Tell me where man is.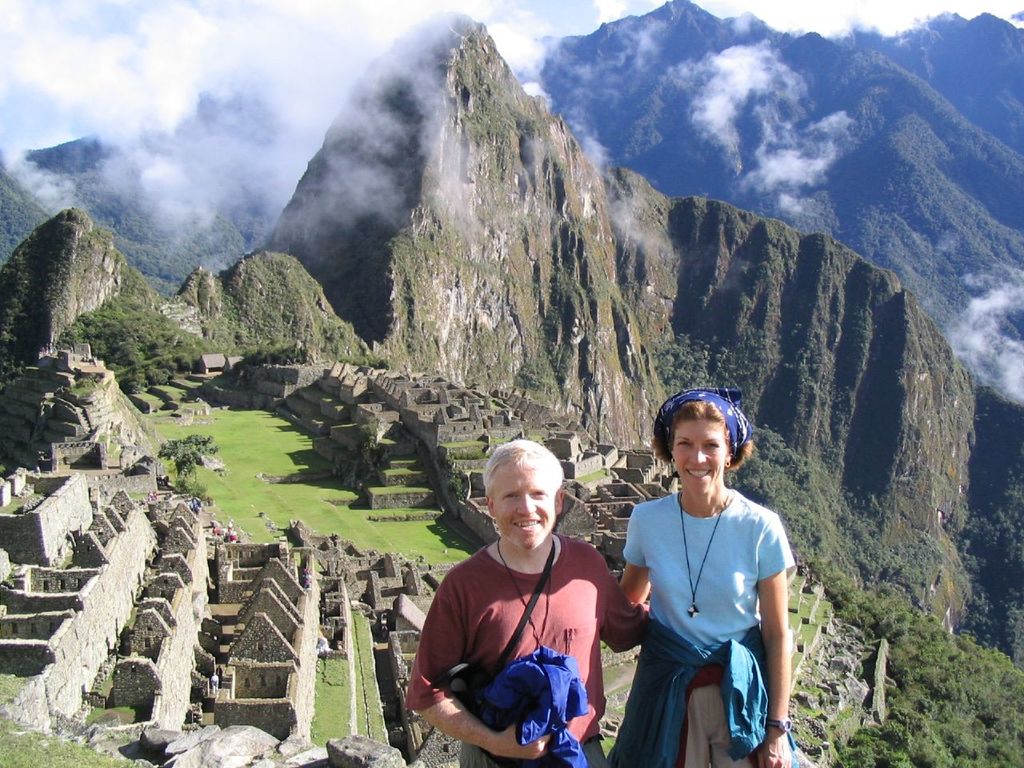
man is at 405,427,630,767.
